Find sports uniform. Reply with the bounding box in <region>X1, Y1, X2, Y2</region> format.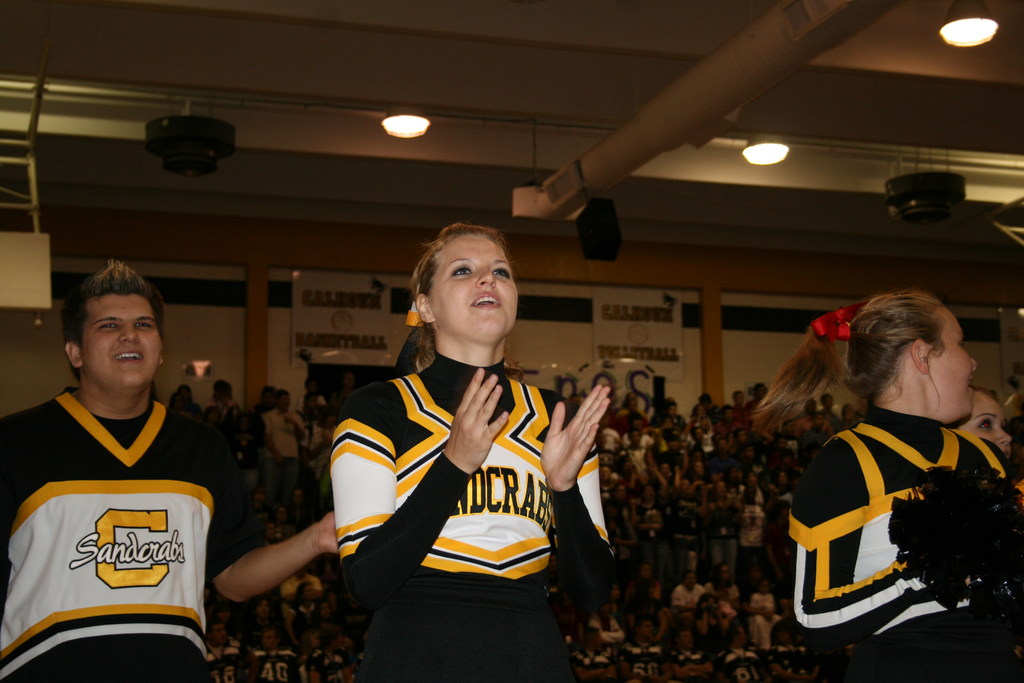
<region>318, 349, 620, 682</region>.
